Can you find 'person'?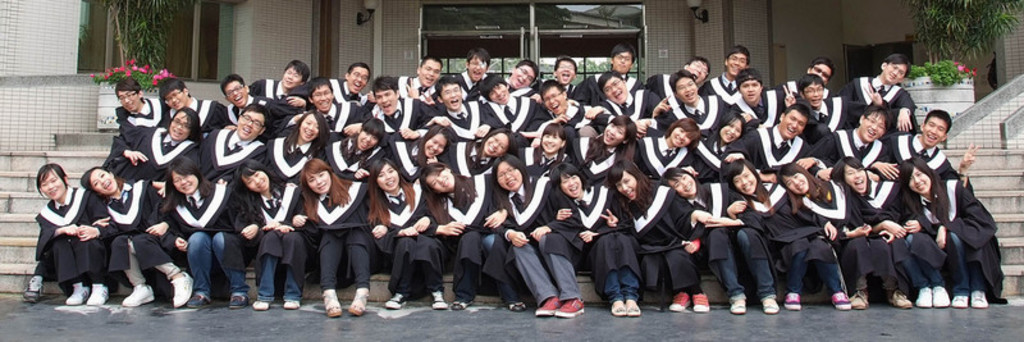
Yes, bounding box: 776 160 914 309.
